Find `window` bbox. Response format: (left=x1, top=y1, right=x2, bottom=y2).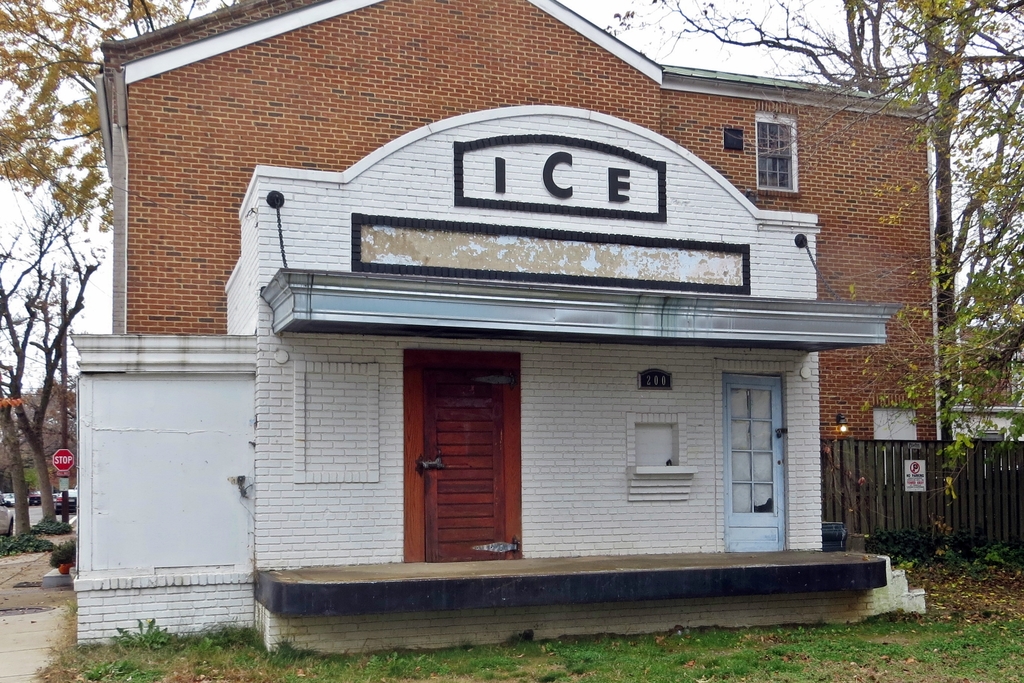
(left=739, top=360, right=792, bottom=538).
